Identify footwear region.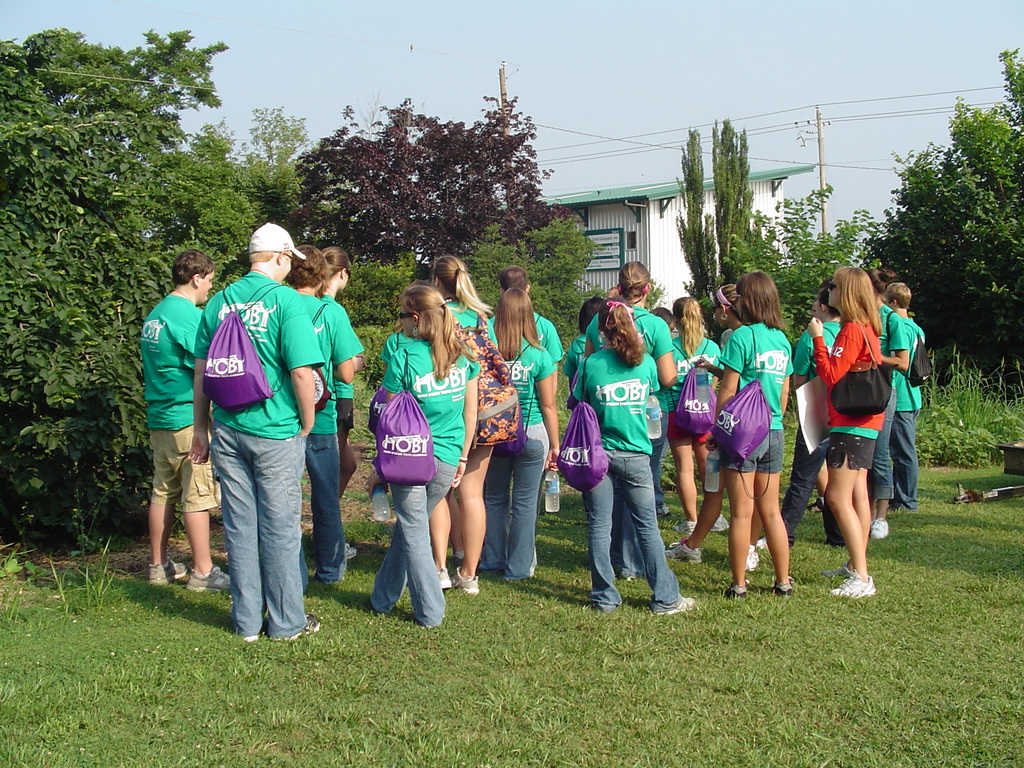
Region: <region>435, 566, 447, 587</region>.
